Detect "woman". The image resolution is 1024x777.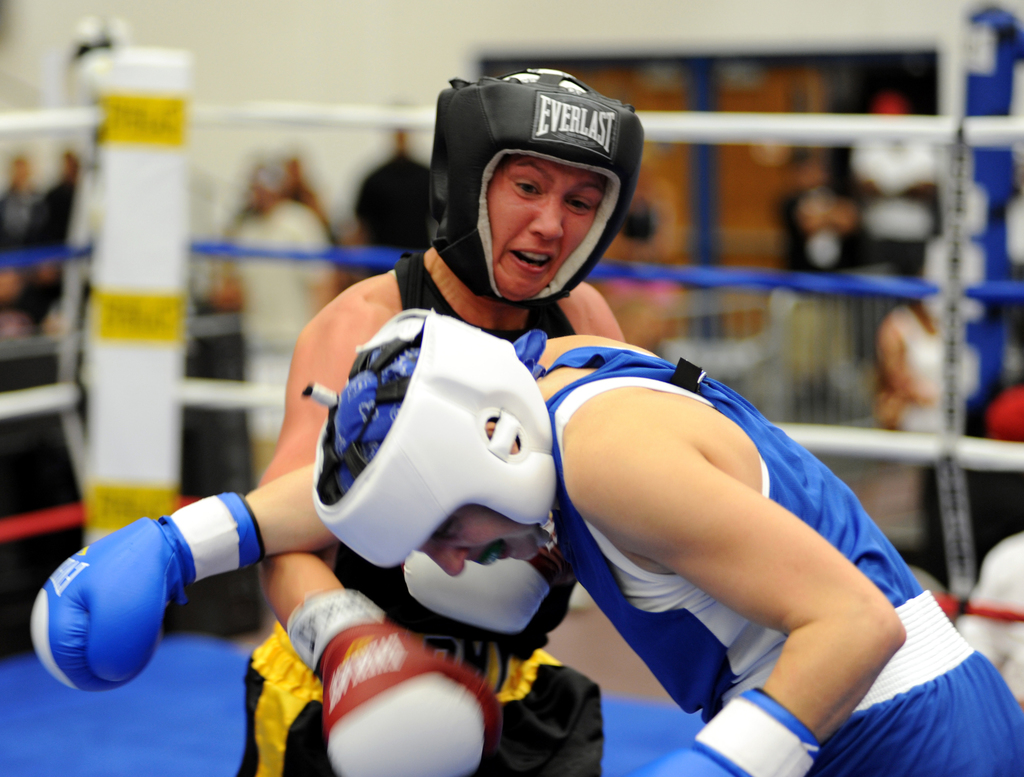
{"x1": 252, "y1": 72, "x2": 635, "y2": 776}.
